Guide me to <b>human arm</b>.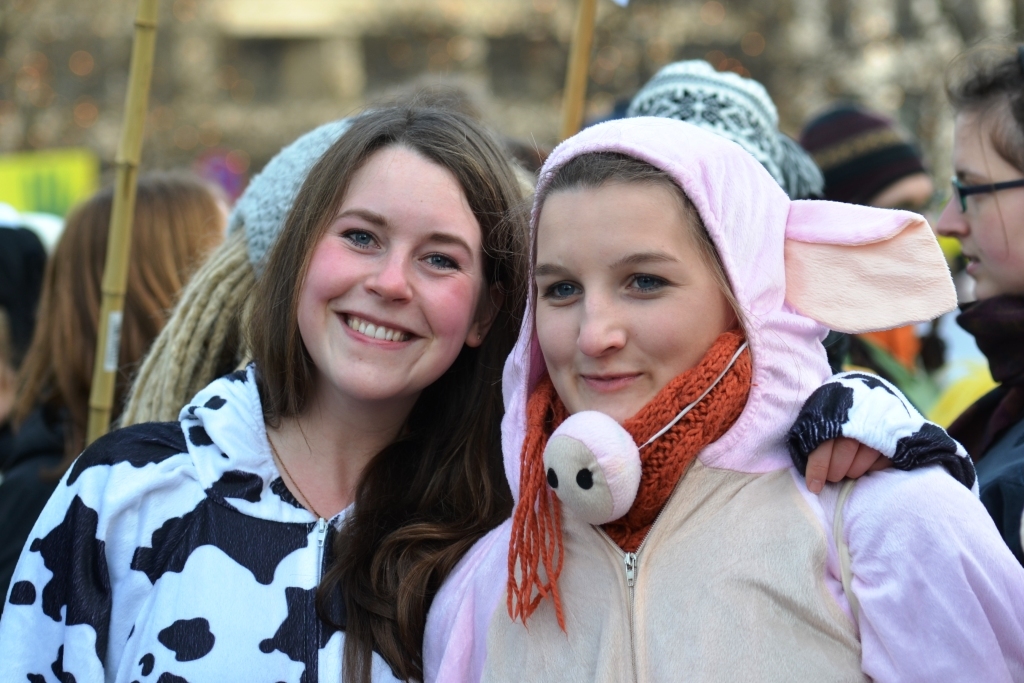
Guidance: Rect(826, 472, 1023, 682).
